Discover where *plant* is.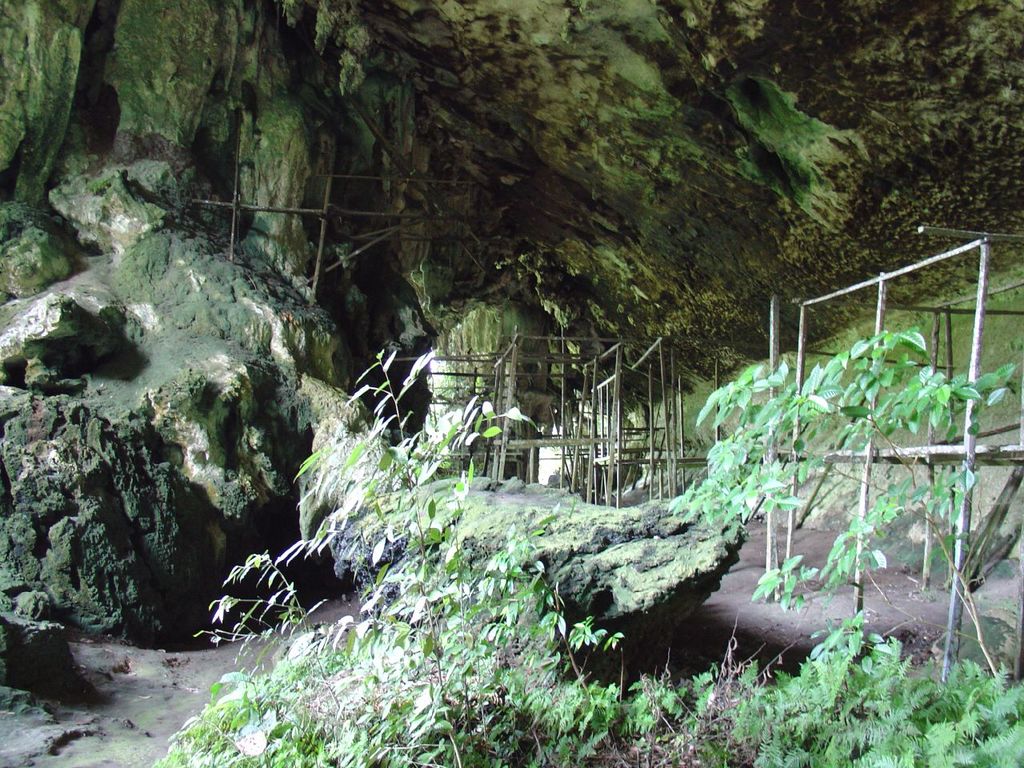
Discovered at <box>962,650,1023,766</box>.
